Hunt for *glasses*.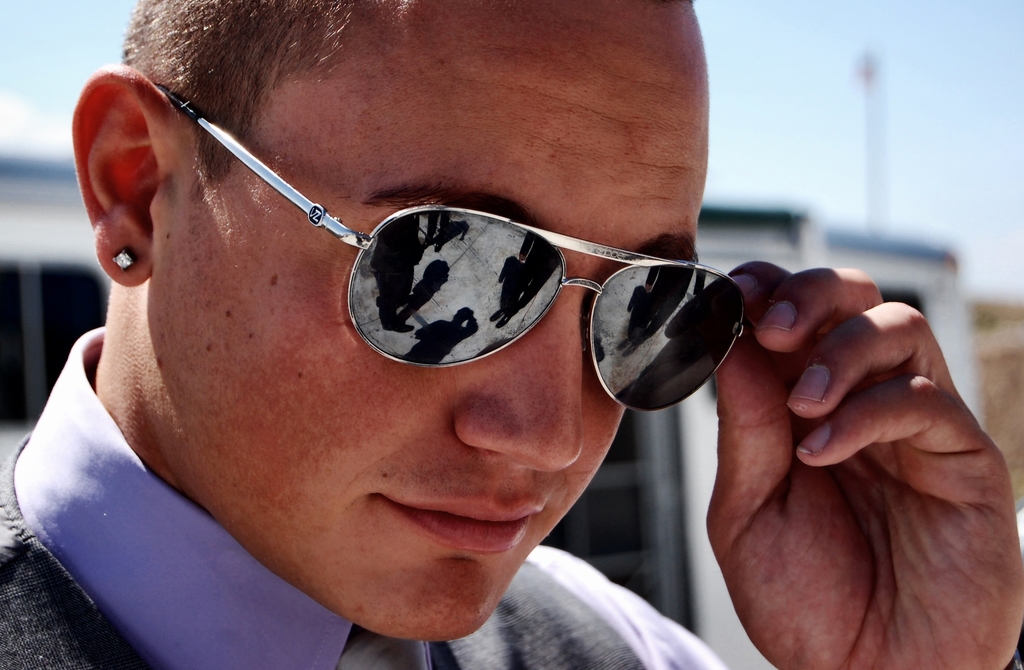
Hunted down at (127, 99, 649, 393).
